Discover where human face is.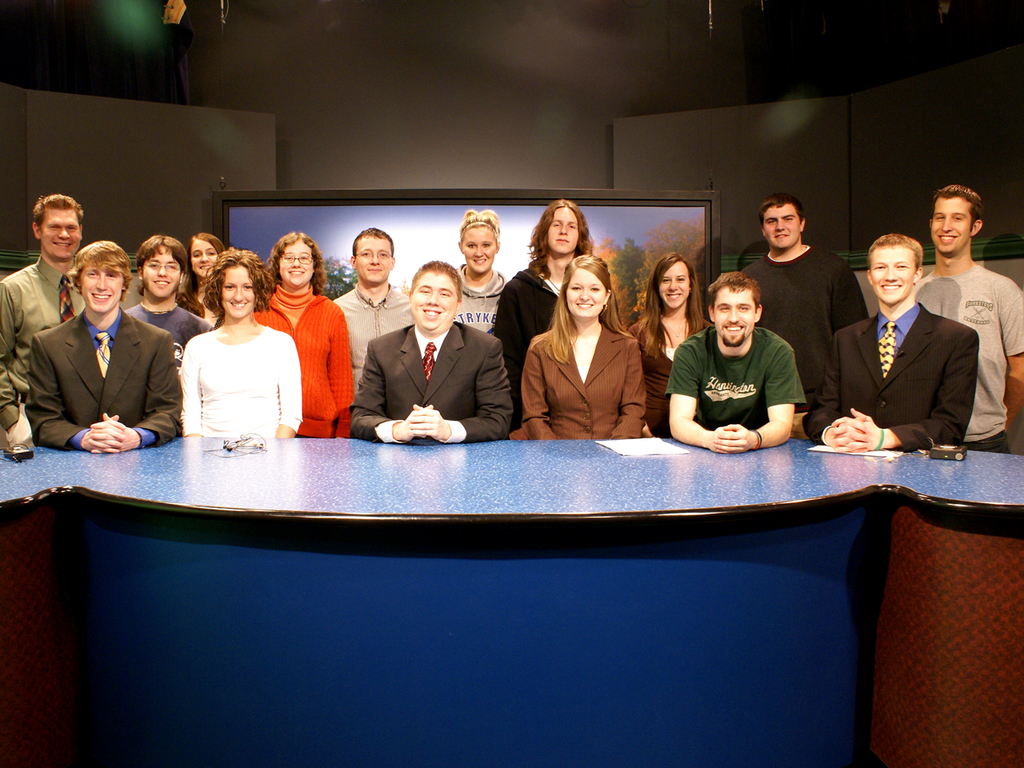
Discovered at [x1=570, y1=270, x2=607, y2=314].
